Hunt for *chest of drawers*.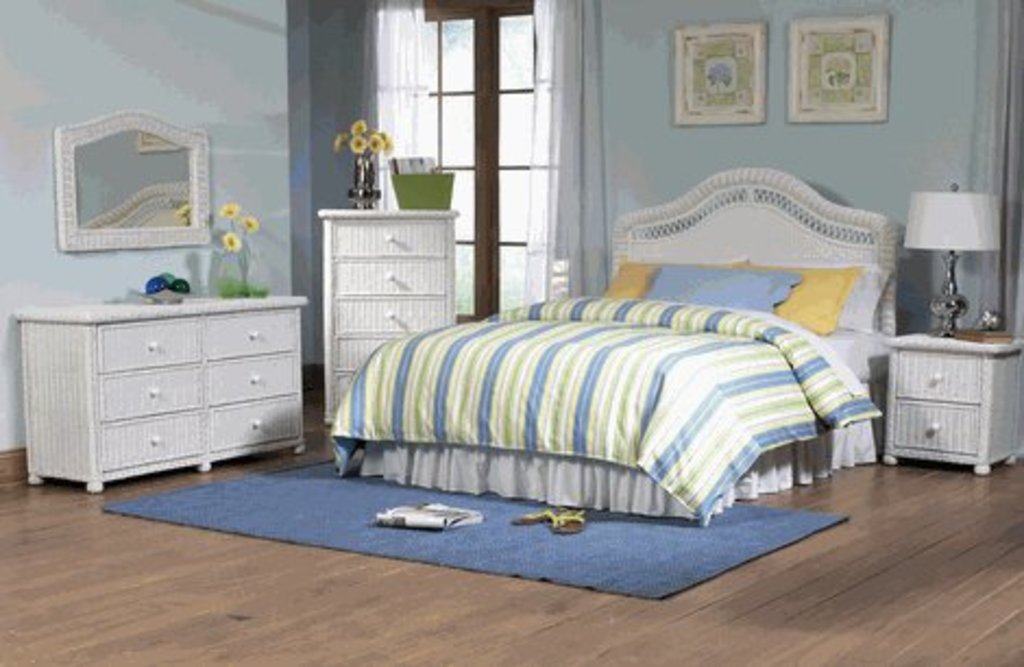
Hunted down at crop(880, 331, 1022, 475).
